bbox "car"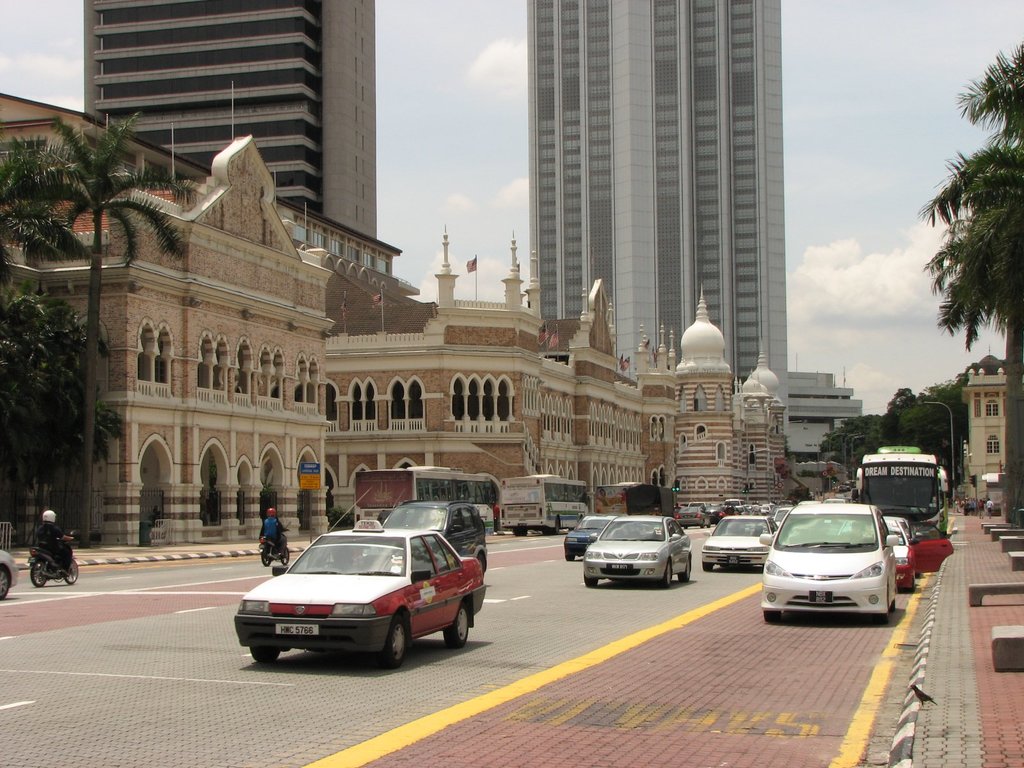
pyautogui.locateOnScreen(557, 508, 618, 564)
